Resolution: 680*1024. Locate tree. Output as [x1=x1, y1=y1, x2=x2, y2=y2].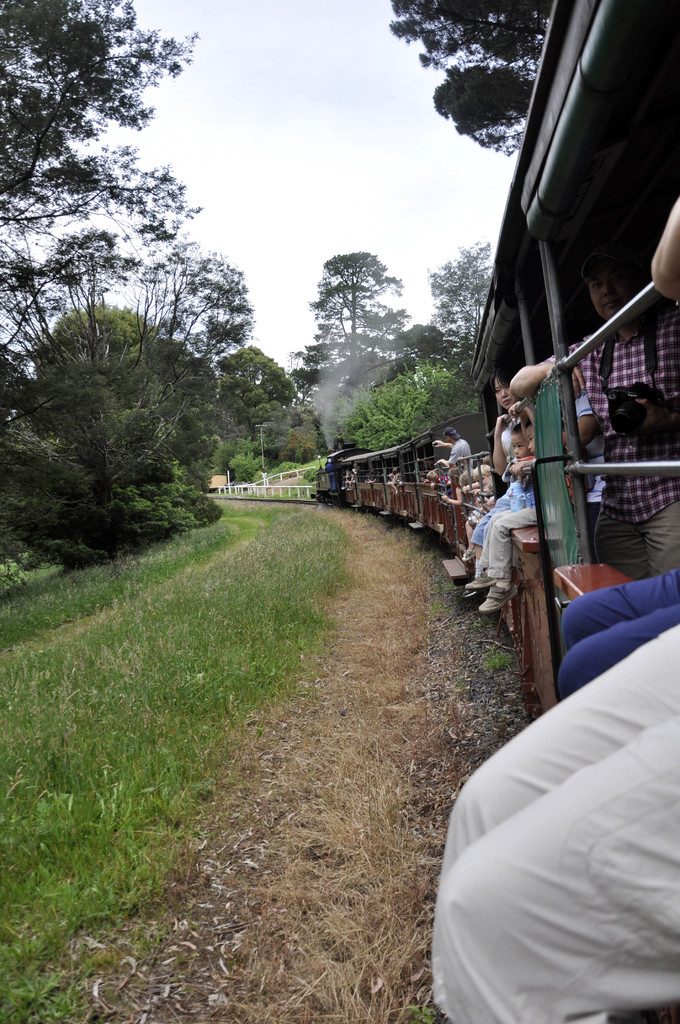
[x1=217, y1=344, x2=297, y2=473].
